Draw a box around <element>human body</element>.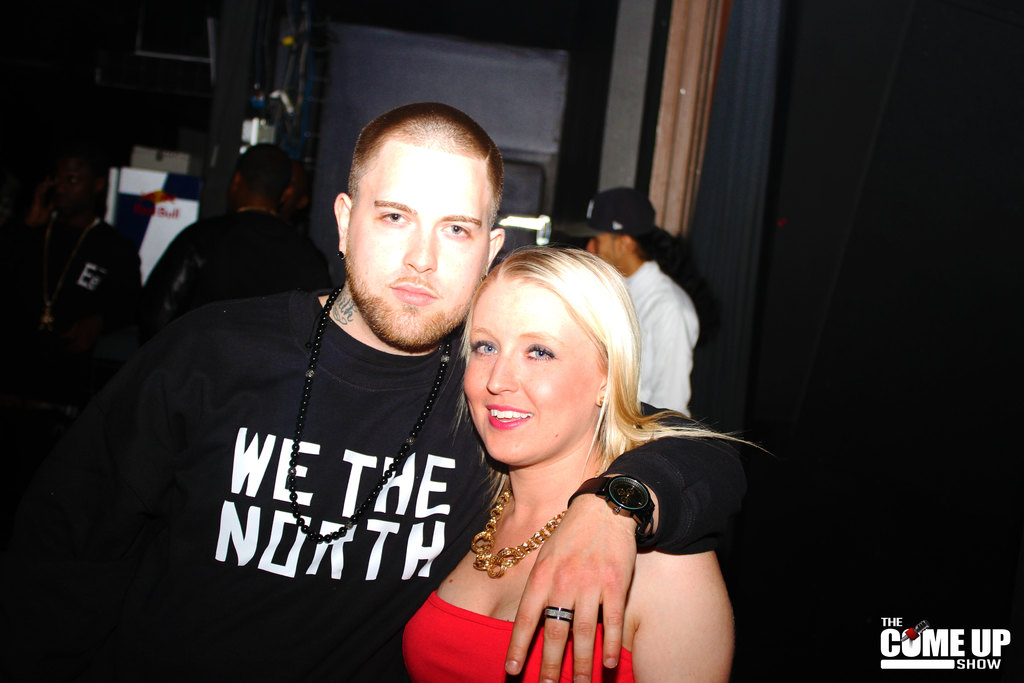
<bbox>622, 257, 700, 416</bbox>.
